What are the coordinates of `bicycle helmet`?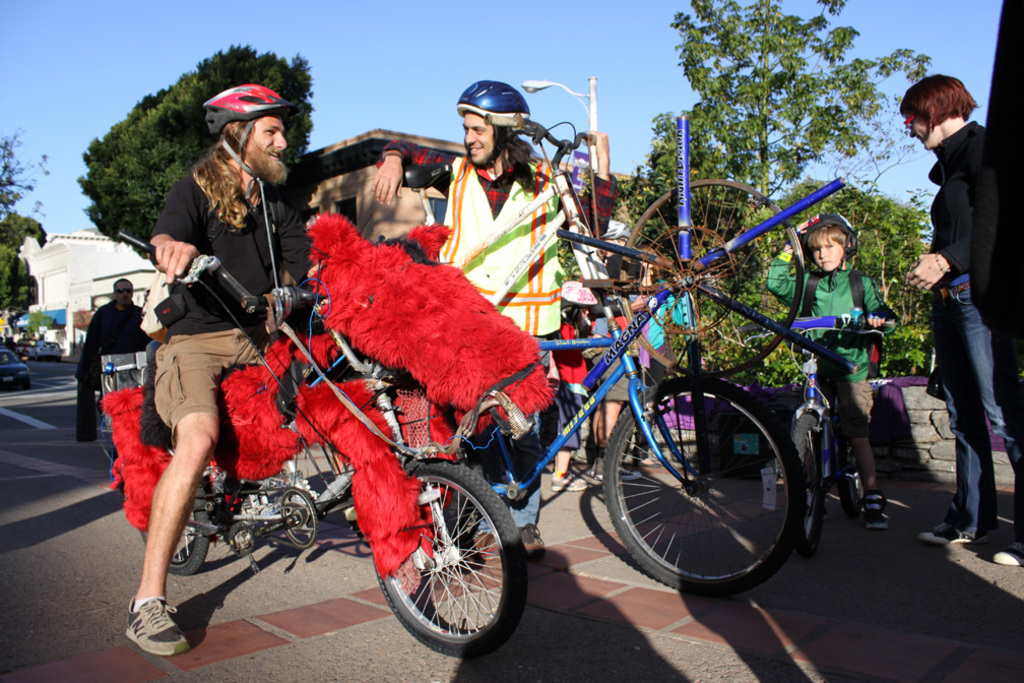
[596, 220, 631, 240].
